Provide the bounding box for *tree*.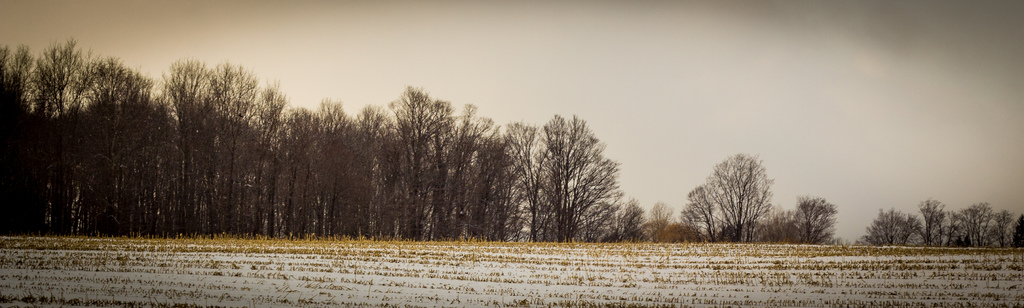
[x1=534, y1=104, x2=631, y2=234].
